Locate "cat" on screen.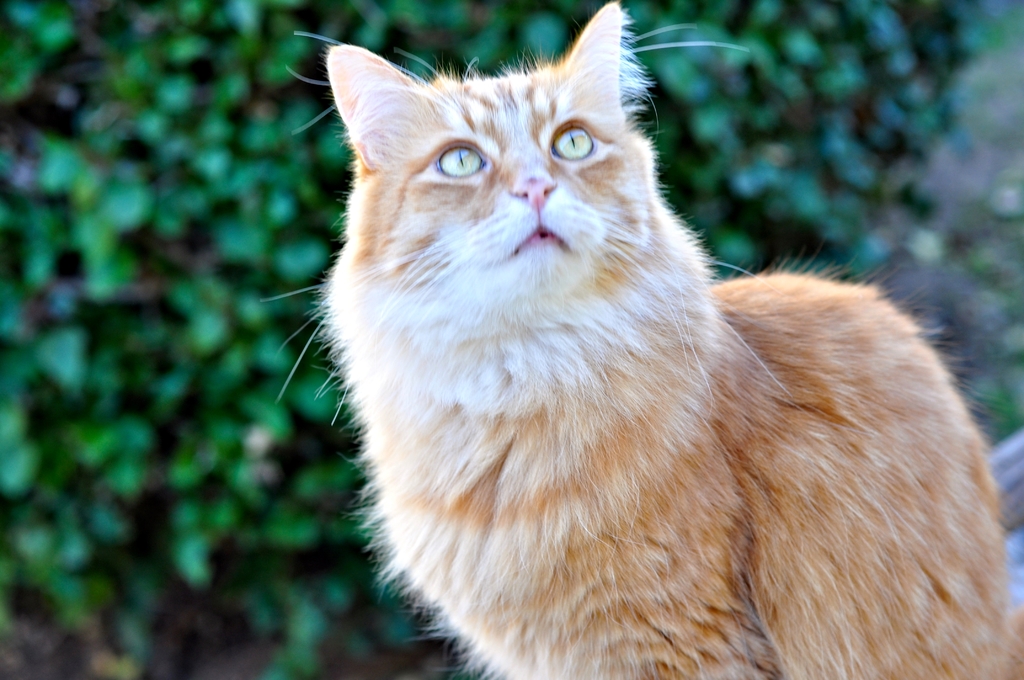
On screen at bbox=[253, 0, 1023, 679].
